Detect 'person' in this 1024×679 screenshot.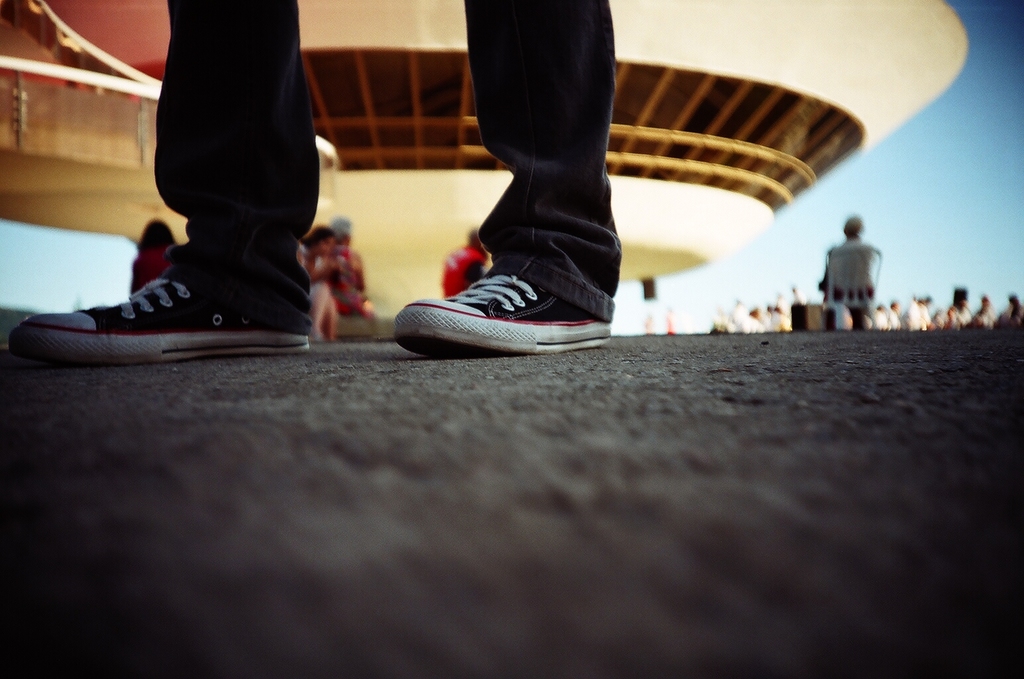
Detection: [6,0,623,377].
